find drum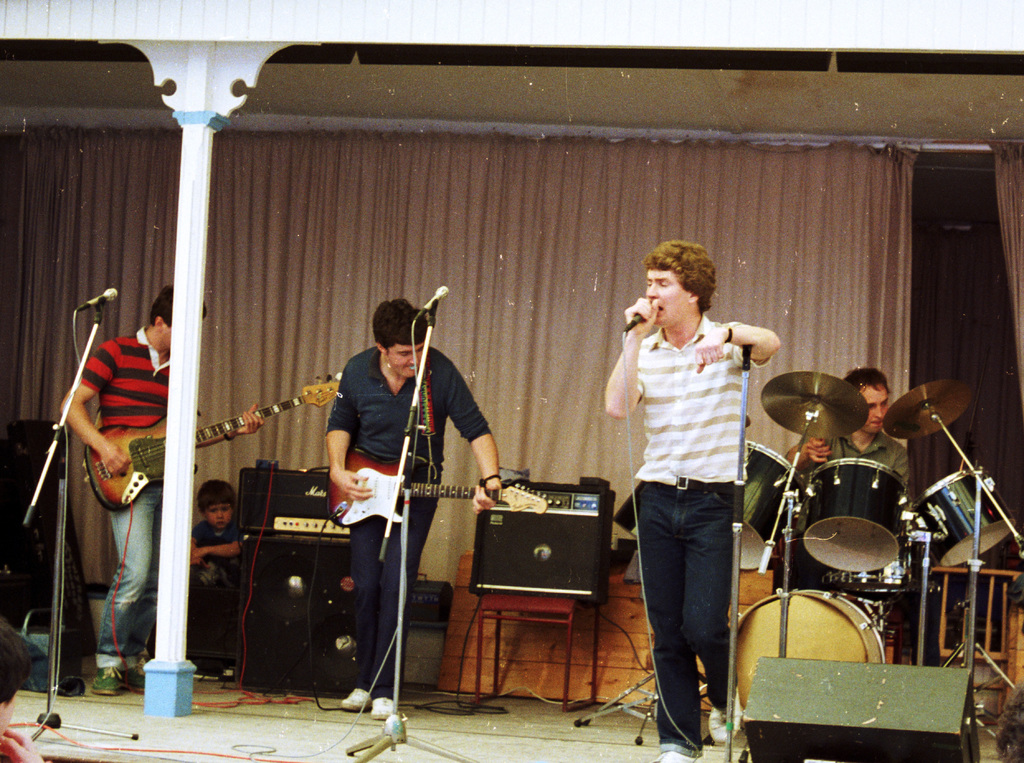
Rect(802, 456, 909, 573)
